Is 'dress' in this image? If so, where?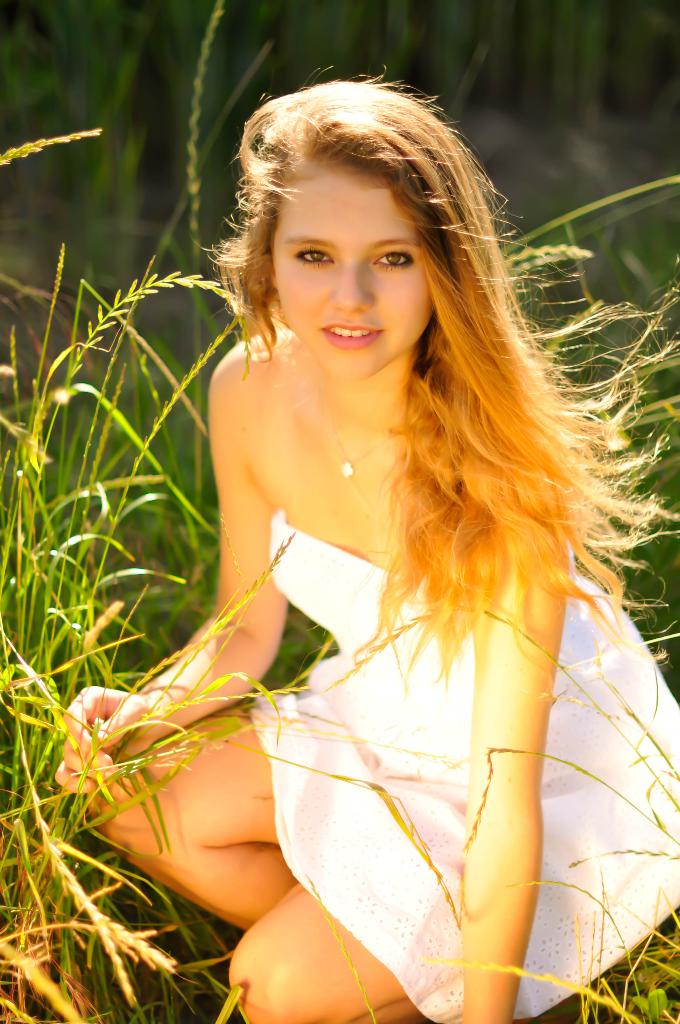
Yes, at [x1=250, y1=521, x2=679, y2=1023].
